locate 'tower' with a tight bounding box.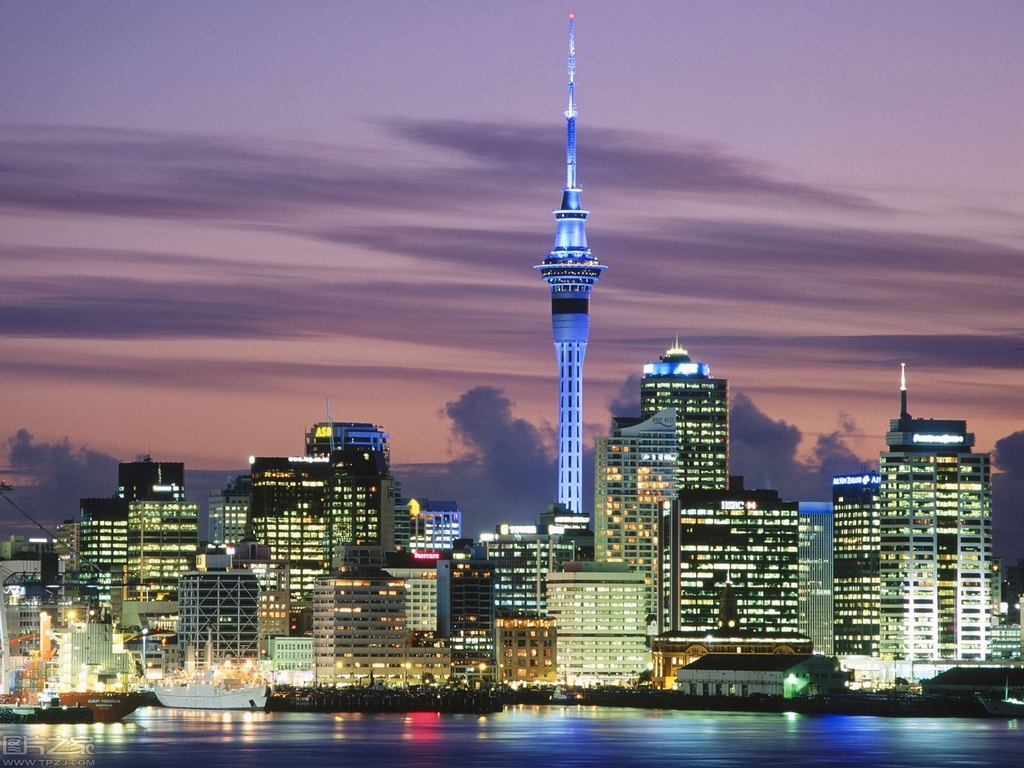
<bbox>117, 454, 186, 502</bbox>.
